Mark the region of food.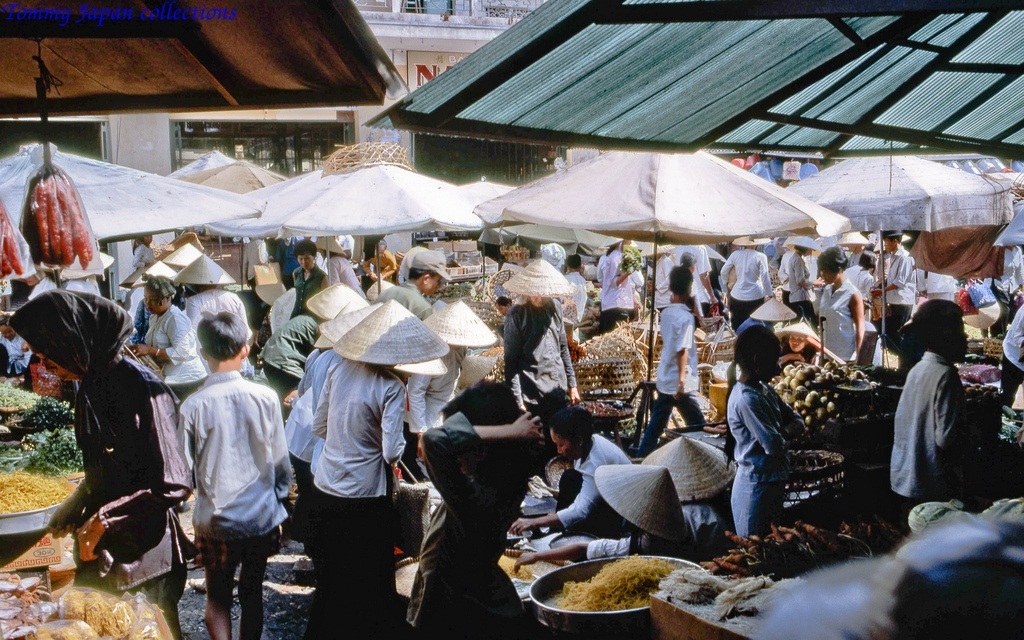
Region: Rect(576, 324, 652, 398).
